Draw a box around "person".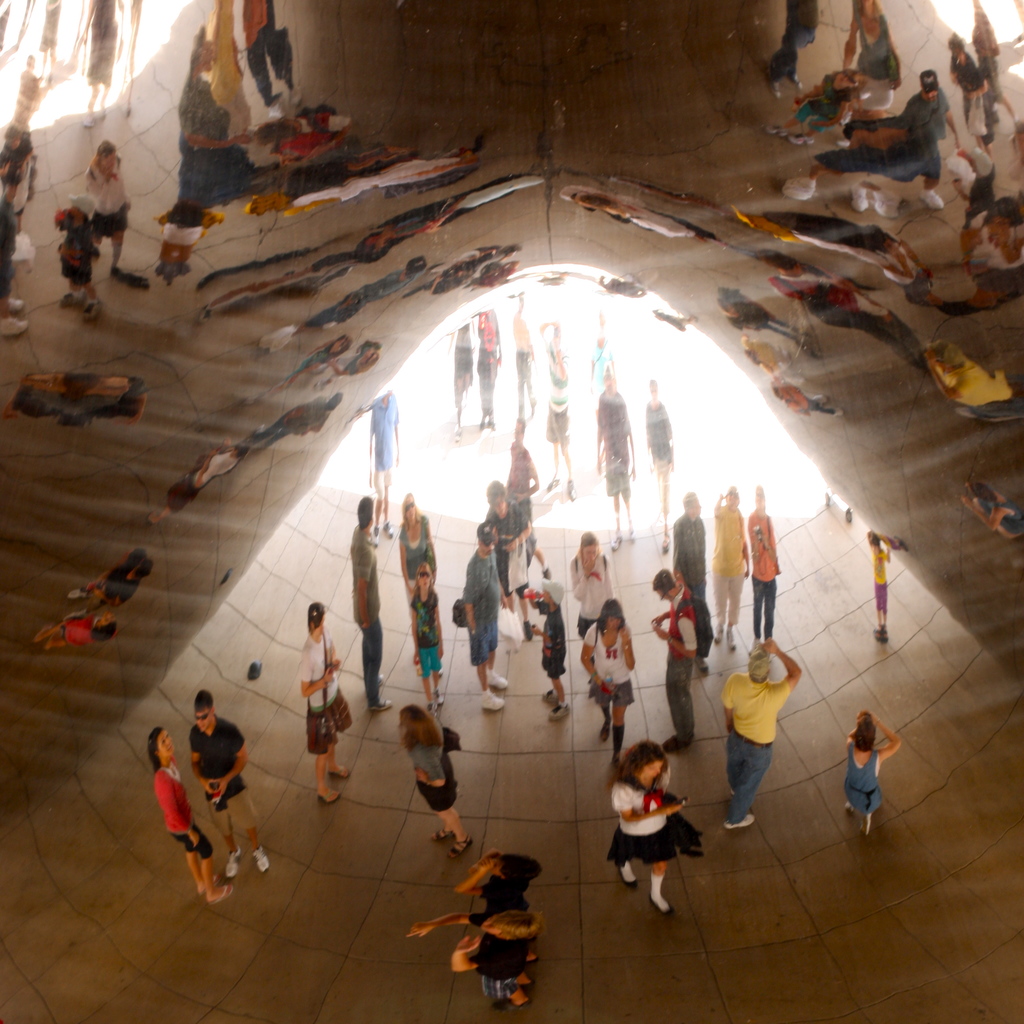
833, 0, 898, 115.
